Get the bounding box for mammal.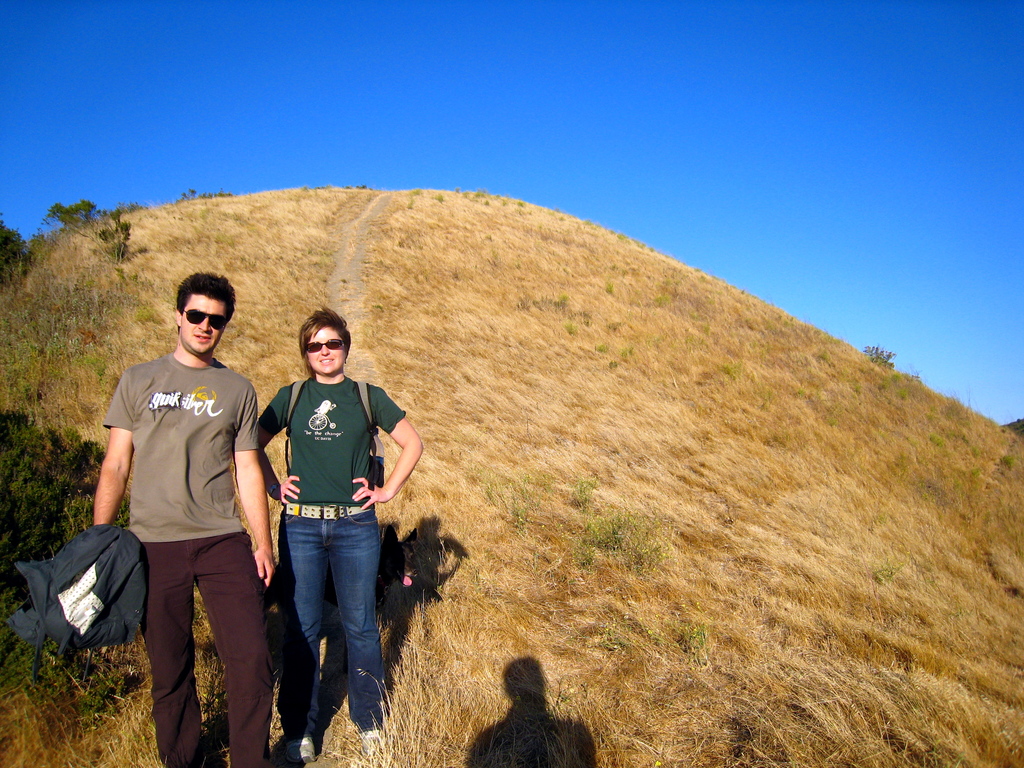
region(256, 304, 424, 763).
